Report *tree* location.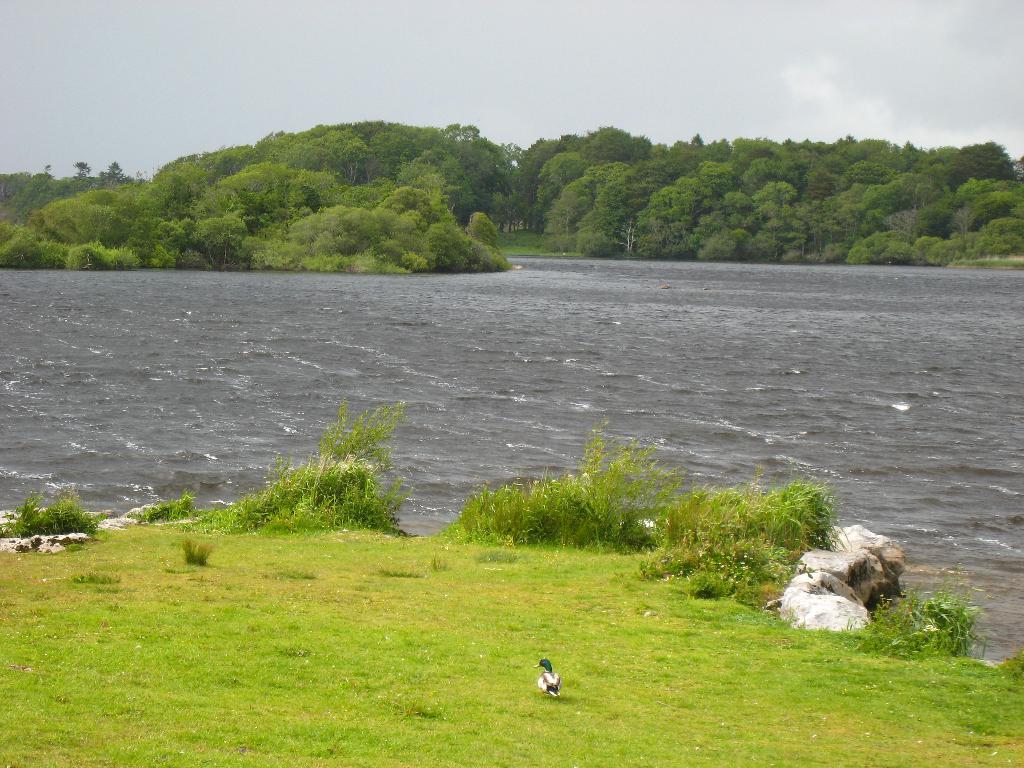
Report: [282, 204, 389, 271].
